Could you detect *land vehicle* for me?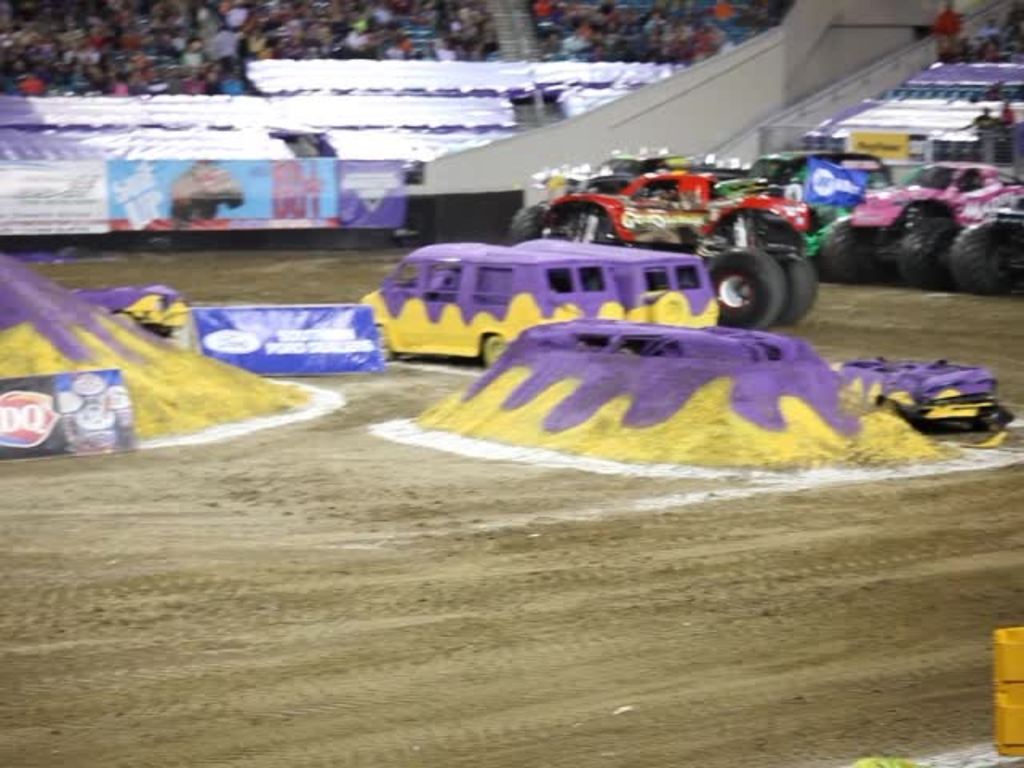
Detection result: 510, 146, 741, 240.
